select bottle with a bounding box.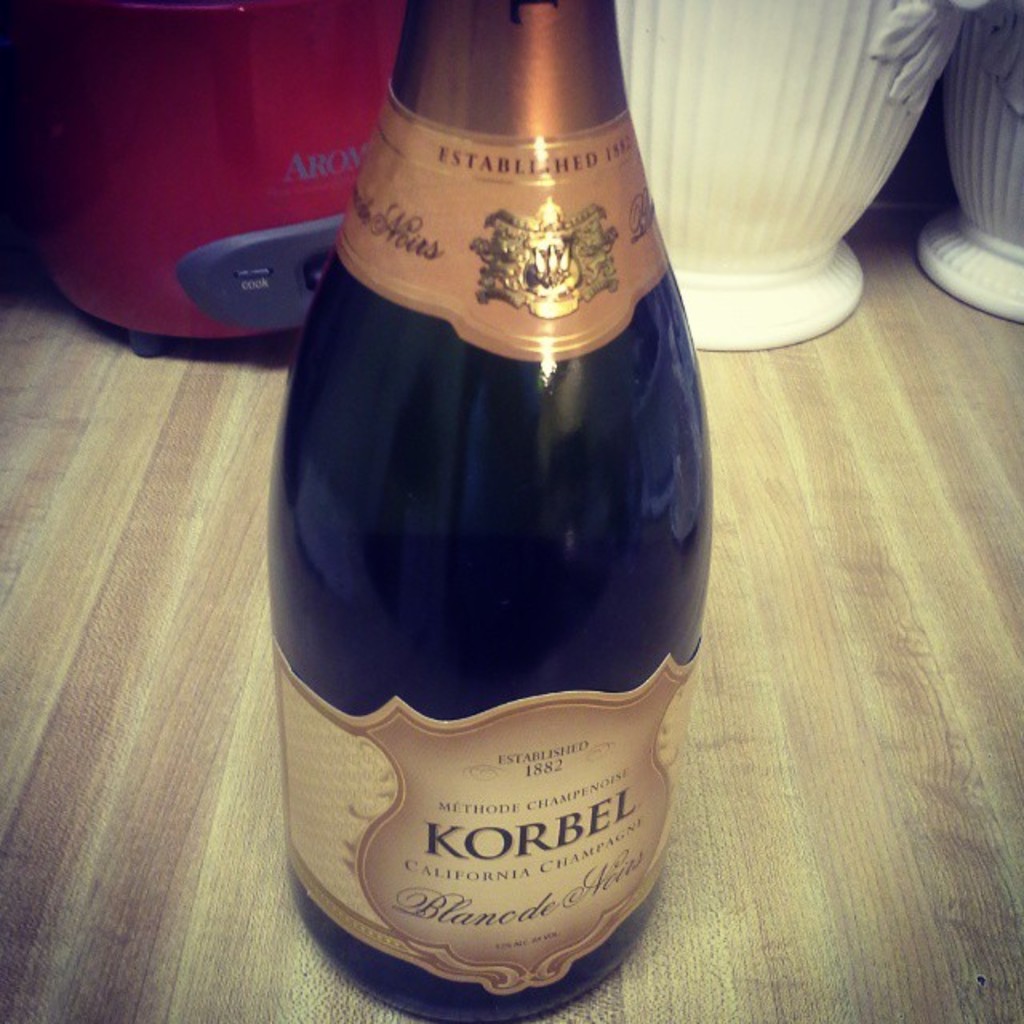
(left=256, top=0, right=725, bottom=1022).
